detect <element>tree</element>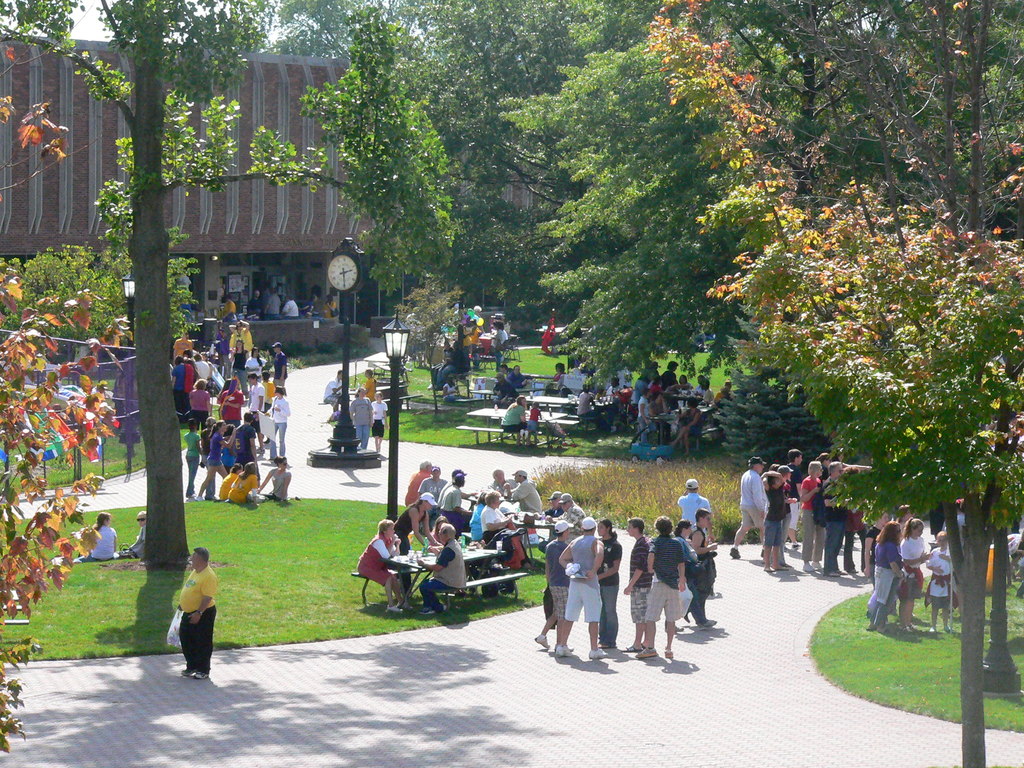
(x1=0, y1=35, x2=147, y2=753)
